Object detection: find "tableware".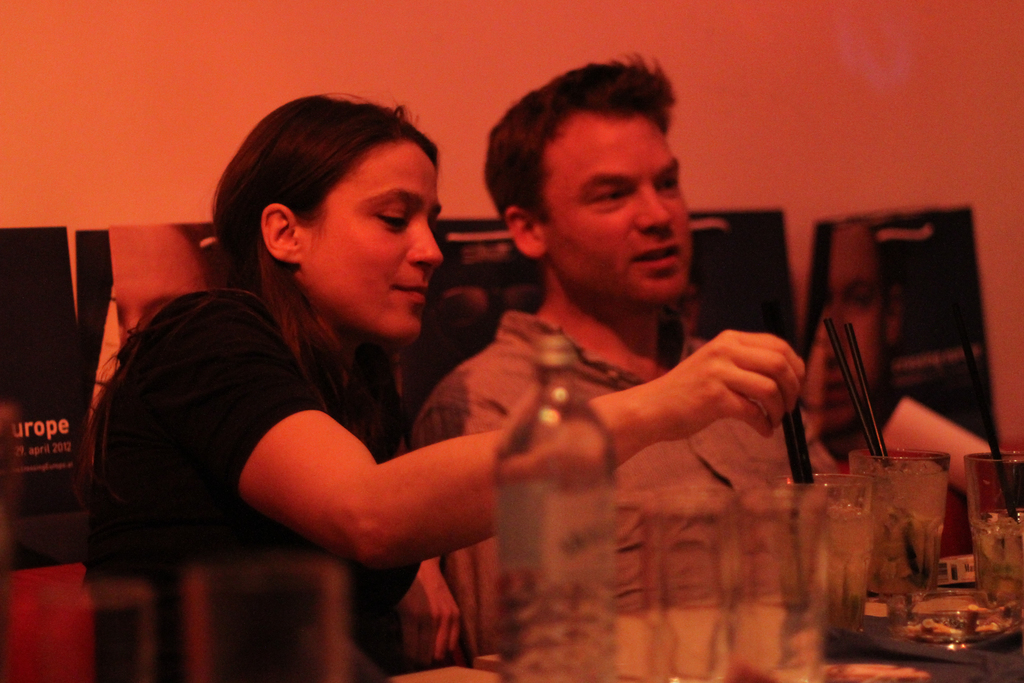
<box>897,595,1012,645</box>.
